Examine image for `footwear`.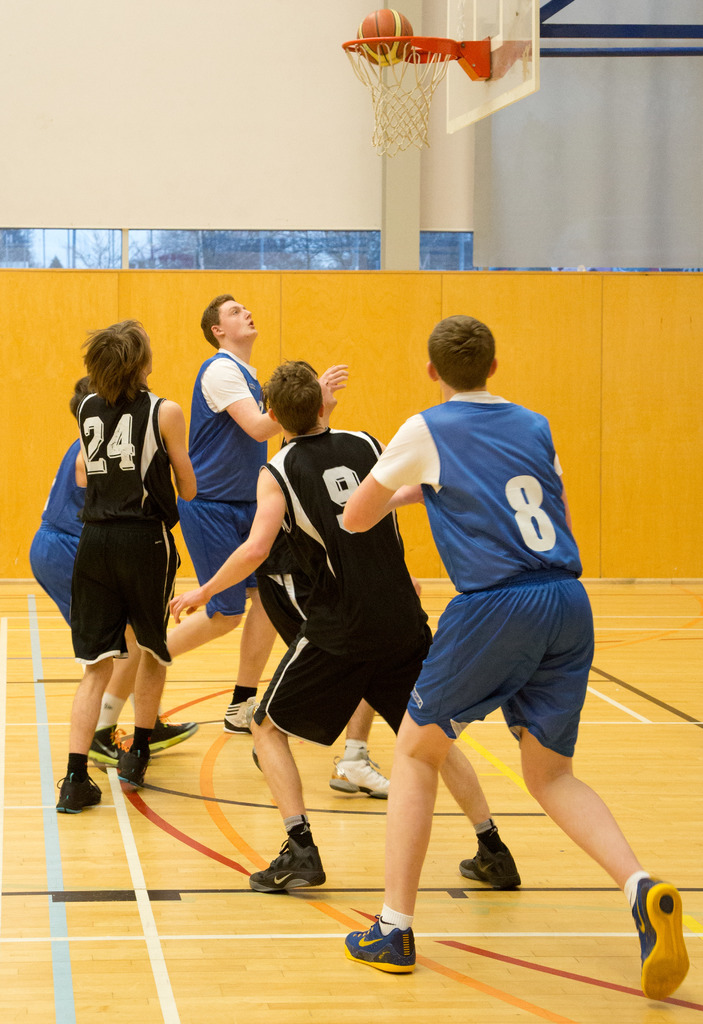
Examination result: rect(328, 746, 387, 802).
